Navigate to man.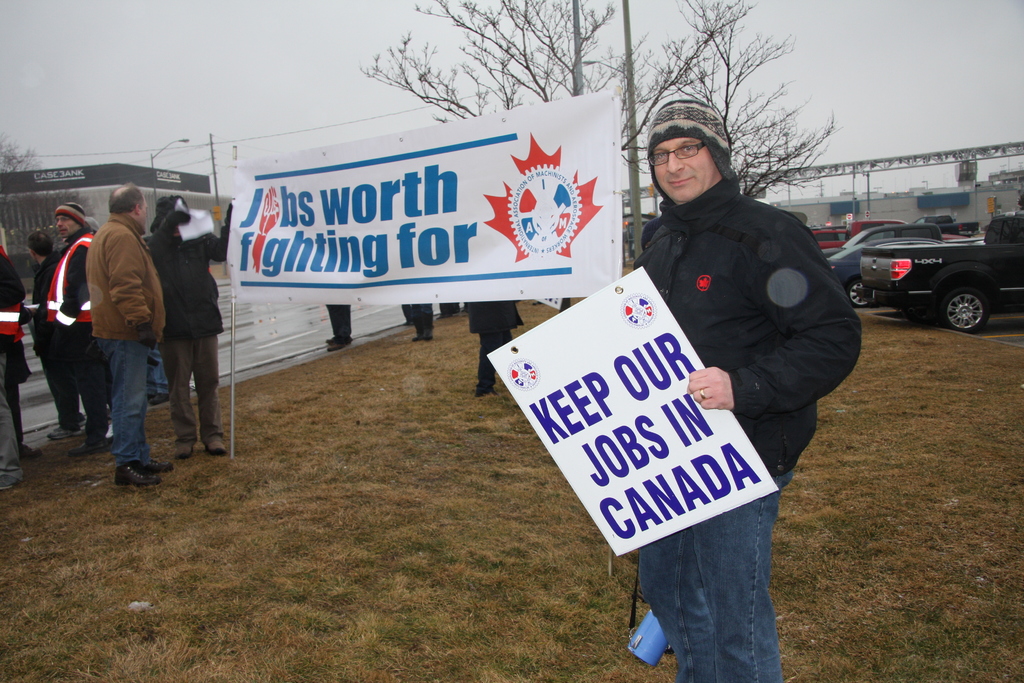
Navigation target: x1=148, y1=194, x2=229, y2=457.
